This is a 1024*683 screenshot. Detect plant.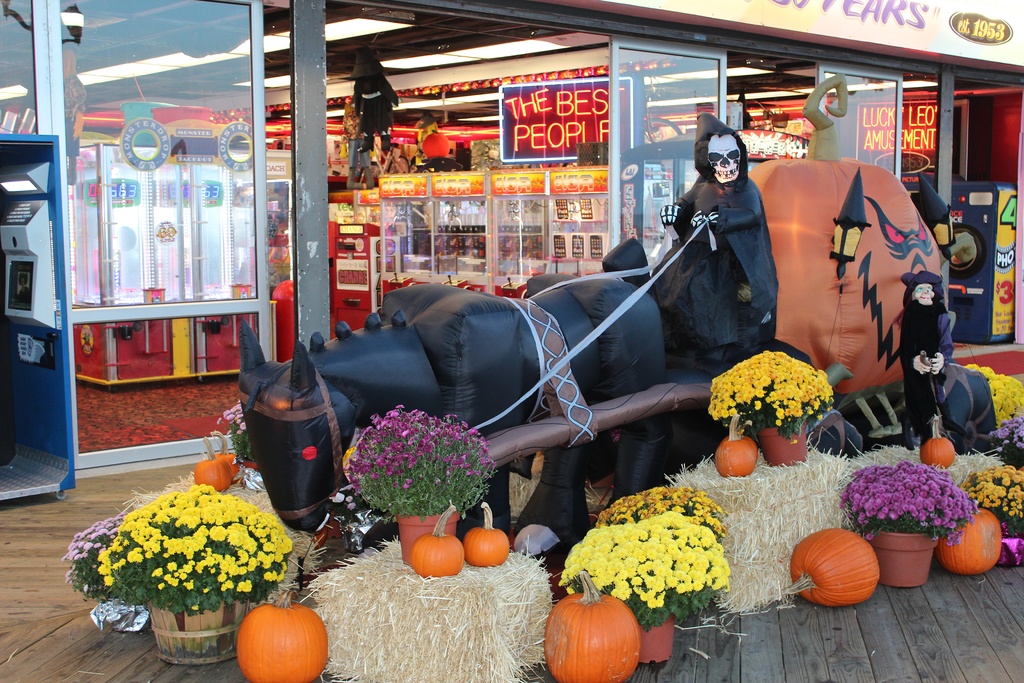
{"left": 595, "top": 475, "right": 728, "bottom": 537}.
